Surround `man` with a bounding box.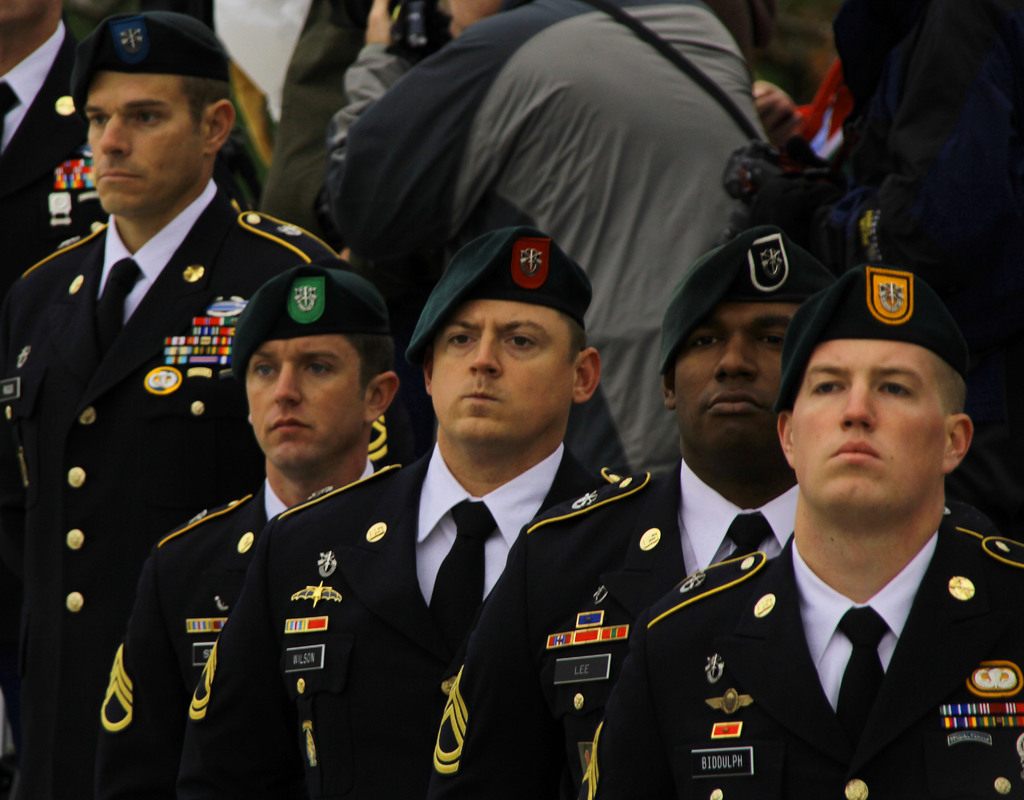
box(580, 254, 1023, 799).
